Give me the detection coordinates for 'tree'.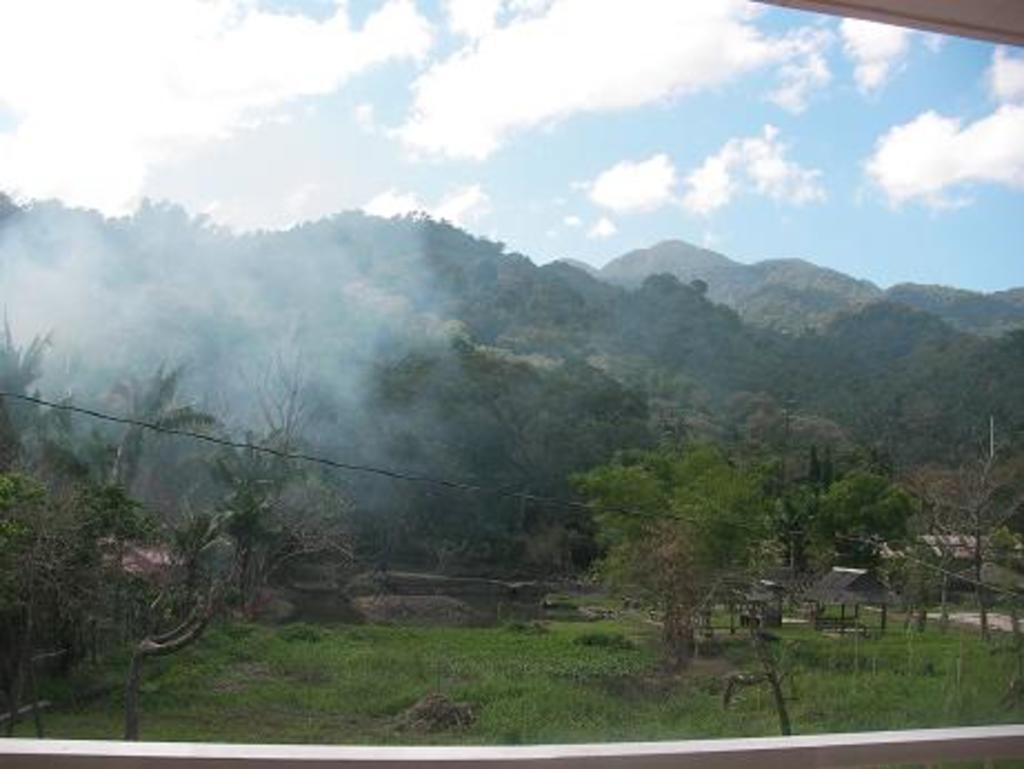
detection(824, 467, 917, 565).
